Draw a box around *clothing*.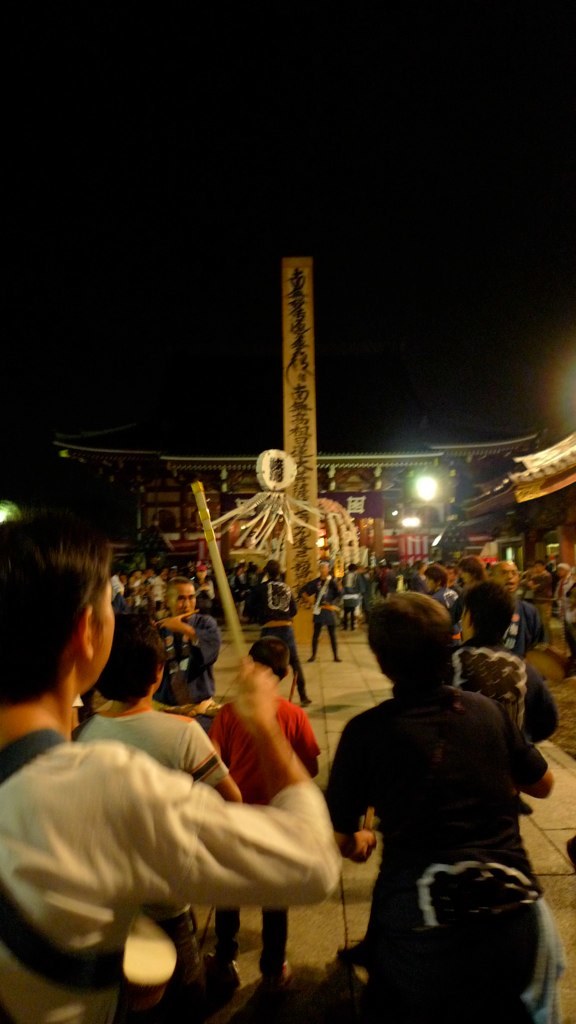
414,571,428,599.
